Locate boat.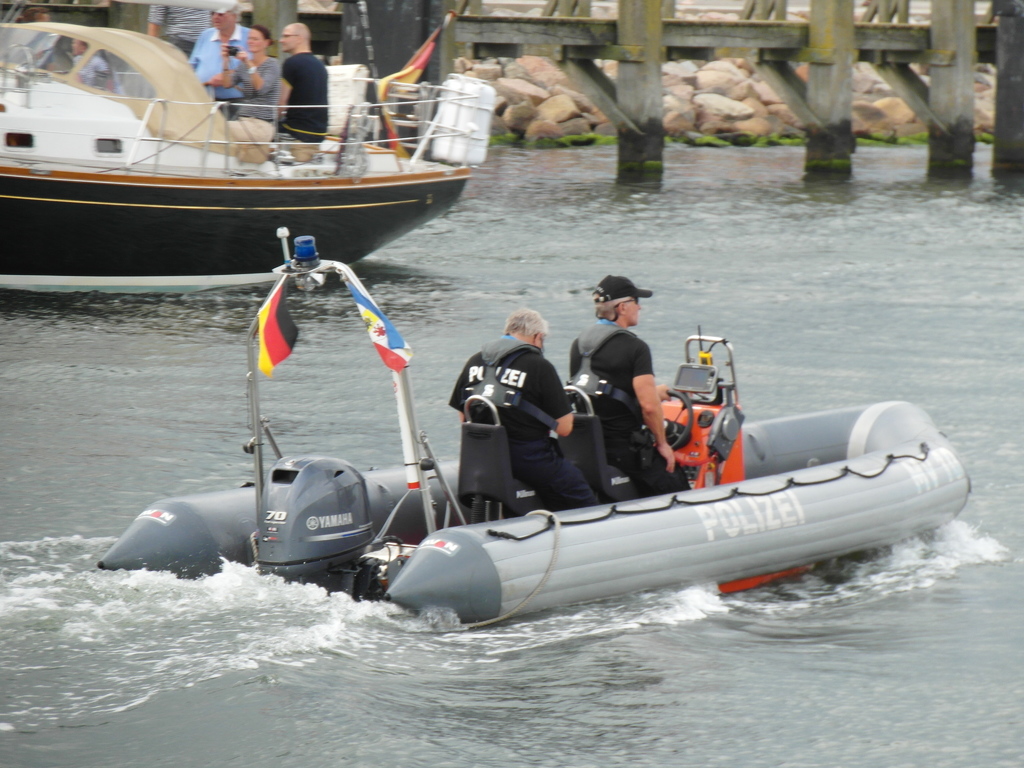
Bounding box: left=99, top=224, right=972, bottom=633.
